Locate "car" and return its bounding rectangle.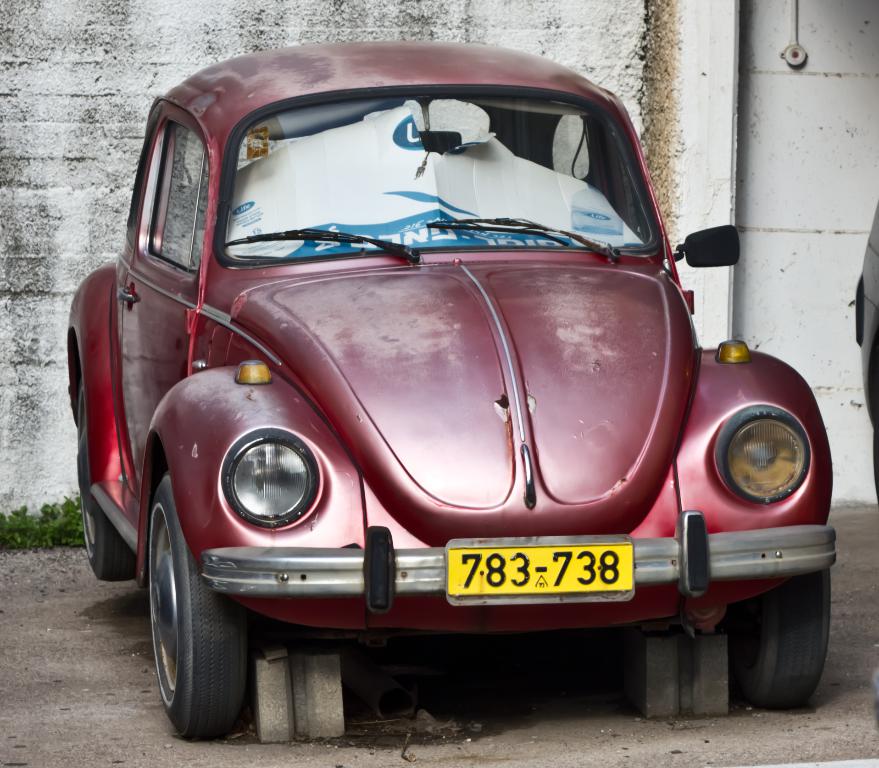
bbox(68, 34, 827, 741).
